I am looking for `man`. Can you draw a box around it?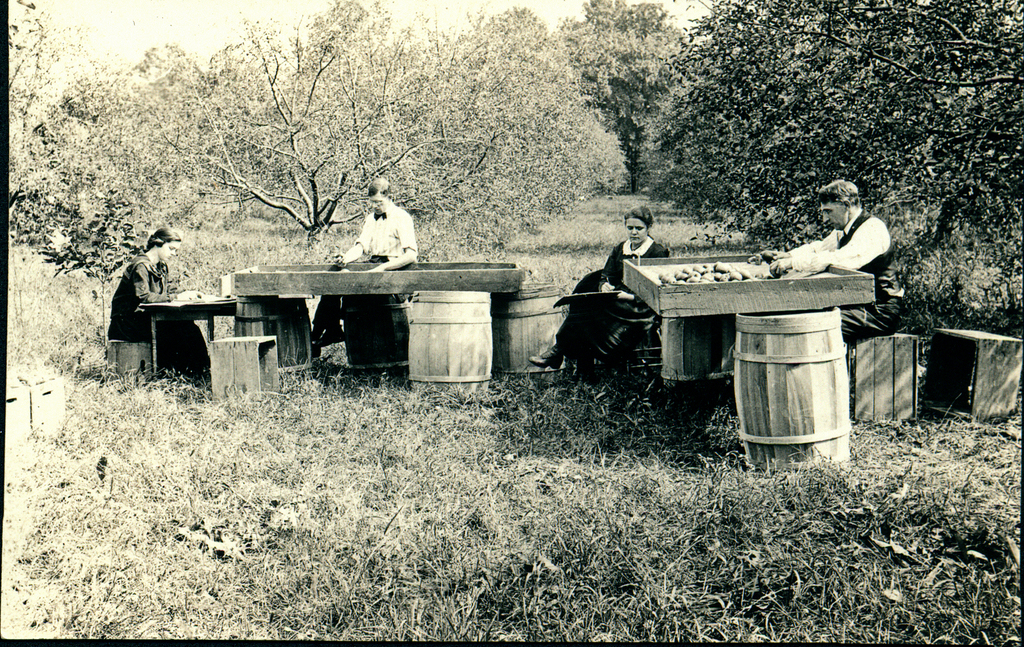
Sure, the bounding box is region(778, 181, 906, 303).
